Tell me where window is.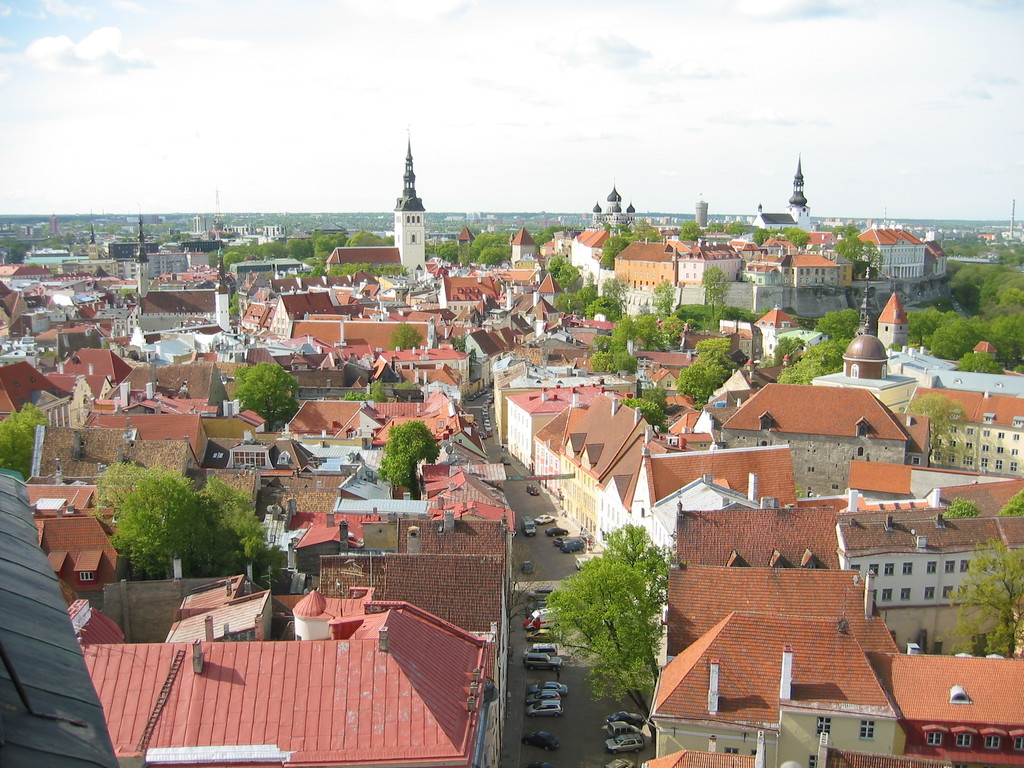
window is at <bbox>996, 429, 1004, 439</bbox>.
